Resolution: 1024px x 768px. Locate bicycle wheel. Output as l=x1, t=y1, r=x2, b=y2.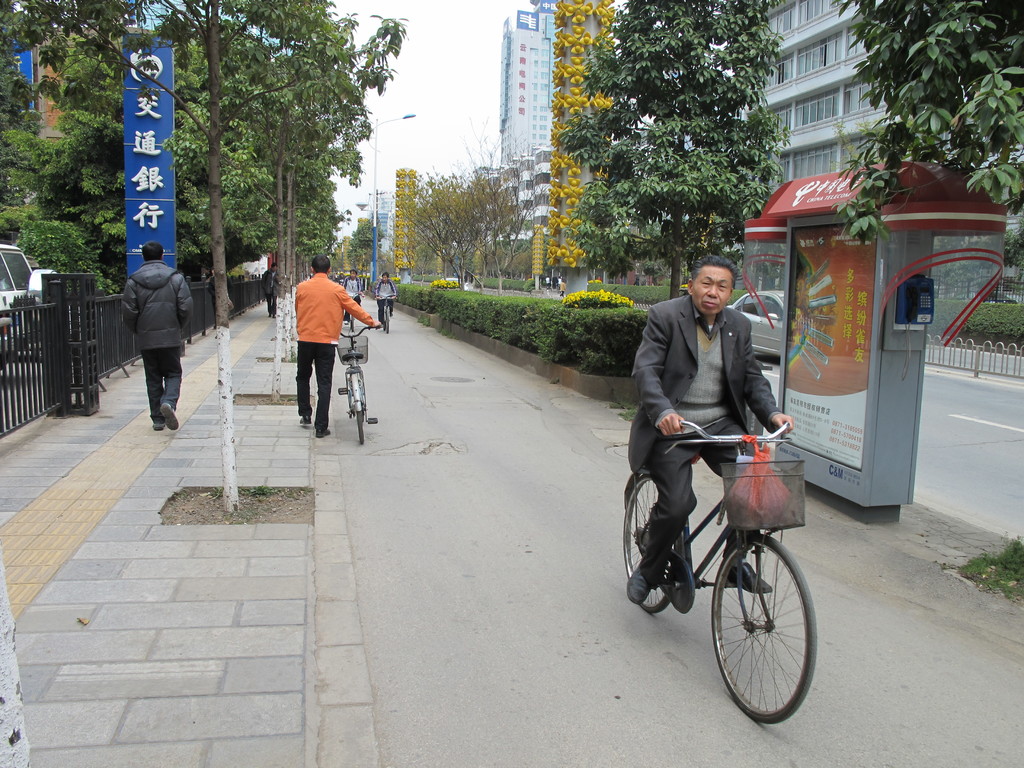
l=714, t=531, r=822, b=725.
